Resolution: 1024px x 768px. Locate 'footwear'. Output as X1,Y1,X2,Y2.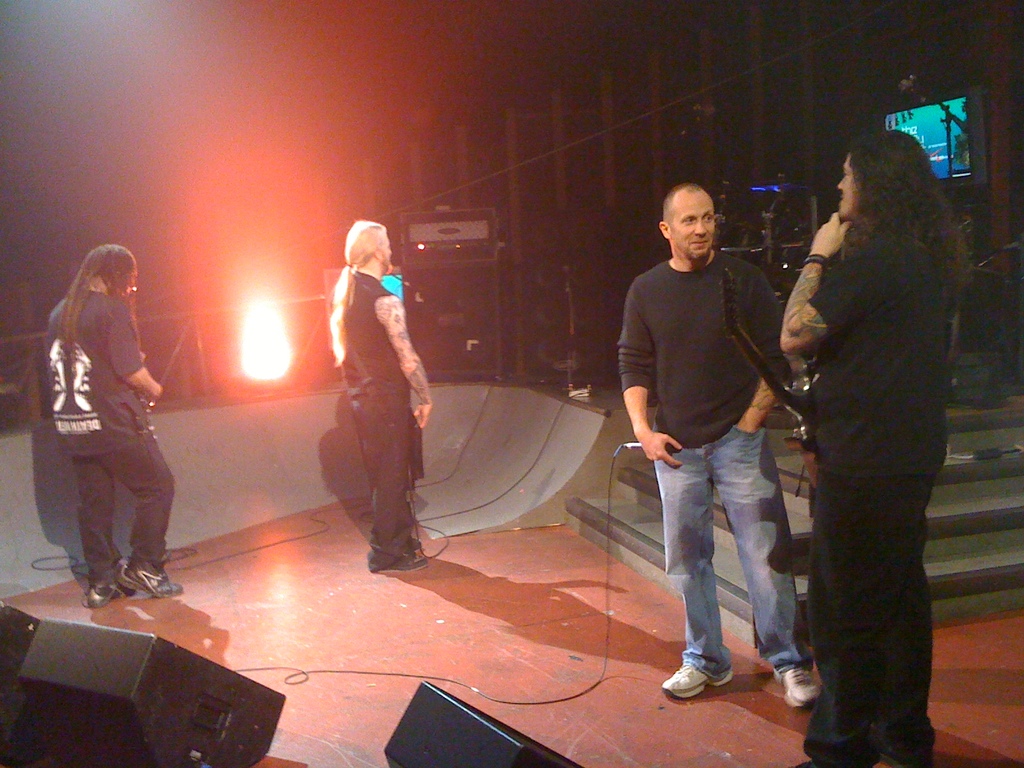
82,574,134,607.
